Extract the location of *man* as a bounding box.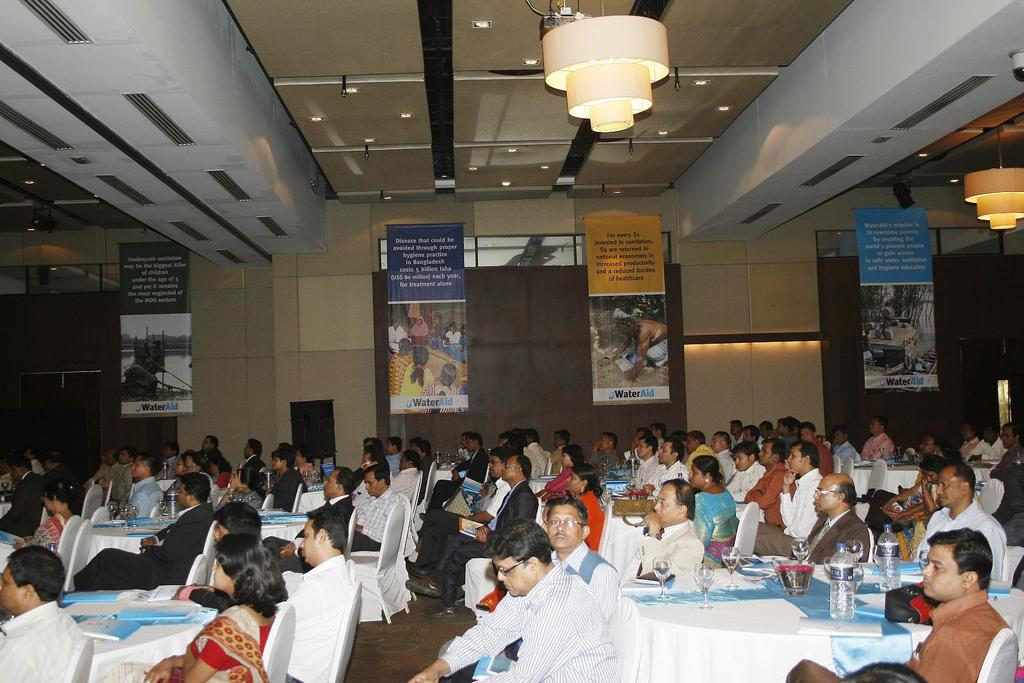
74:471:219:591.
